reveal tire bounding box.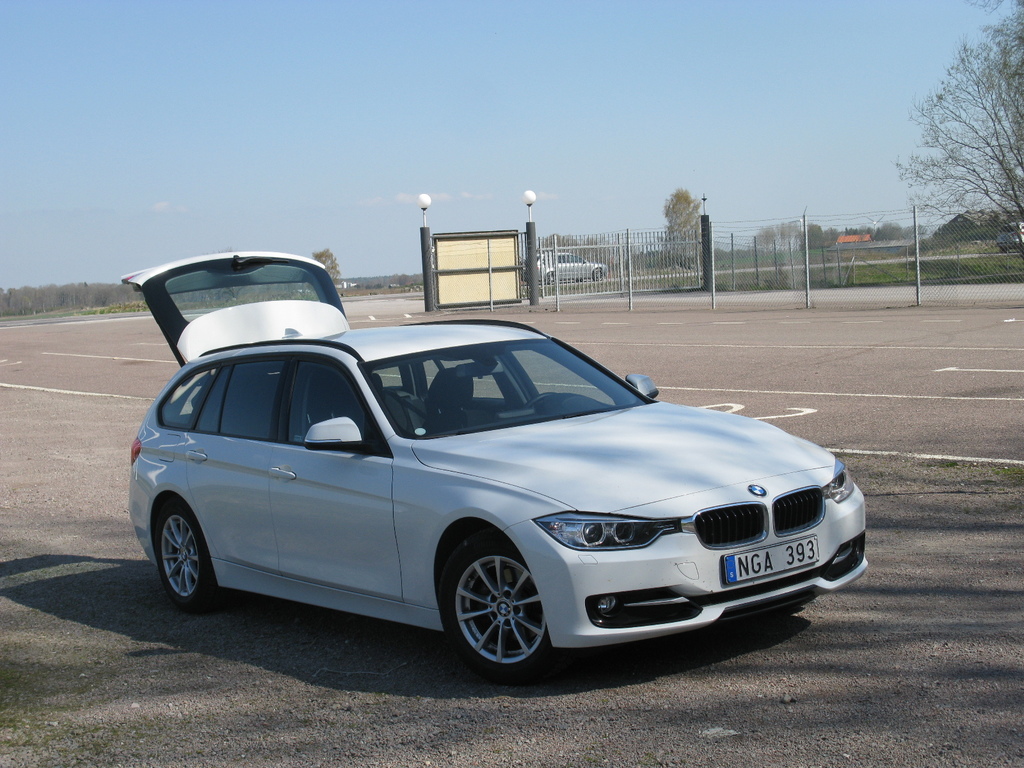
Revealed: x1=431 y1=528 x2=566 y2=682.
